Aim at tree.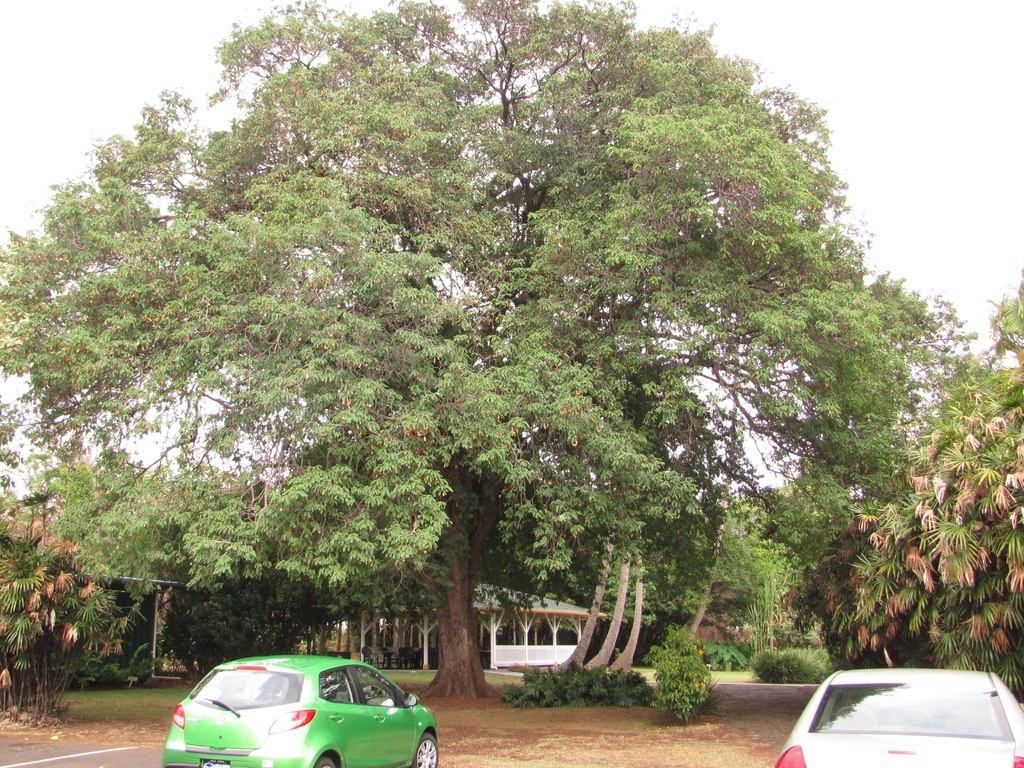
Aimed at bbox=[582, 543, 632, 669].
